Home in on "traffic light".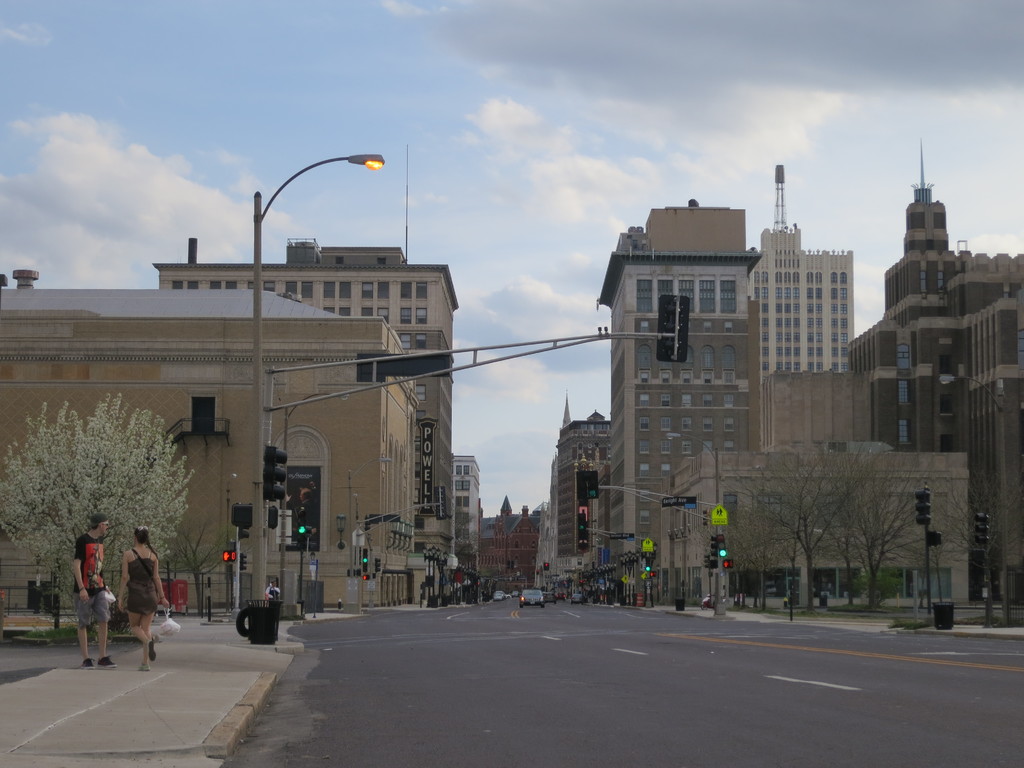
Homed in at {"x1": 975, "y1": 511, "x2": 991, "y2": 545}.
